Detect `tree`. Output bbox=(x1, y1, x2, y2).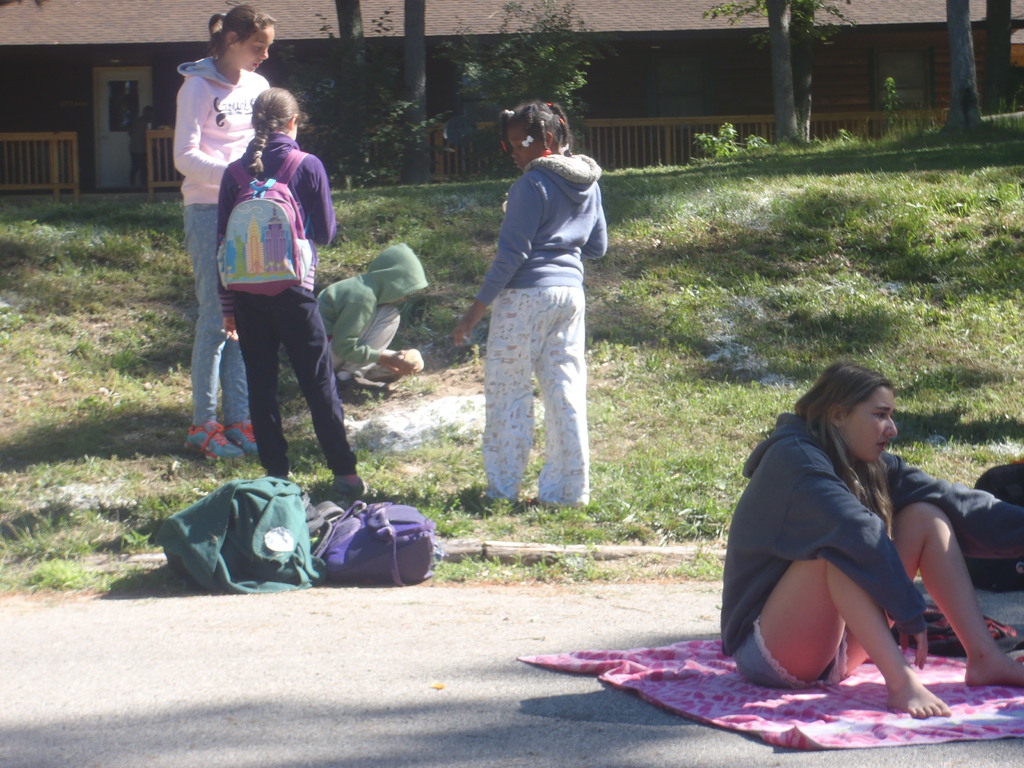
bbox=(397, 0, 439, 182).
